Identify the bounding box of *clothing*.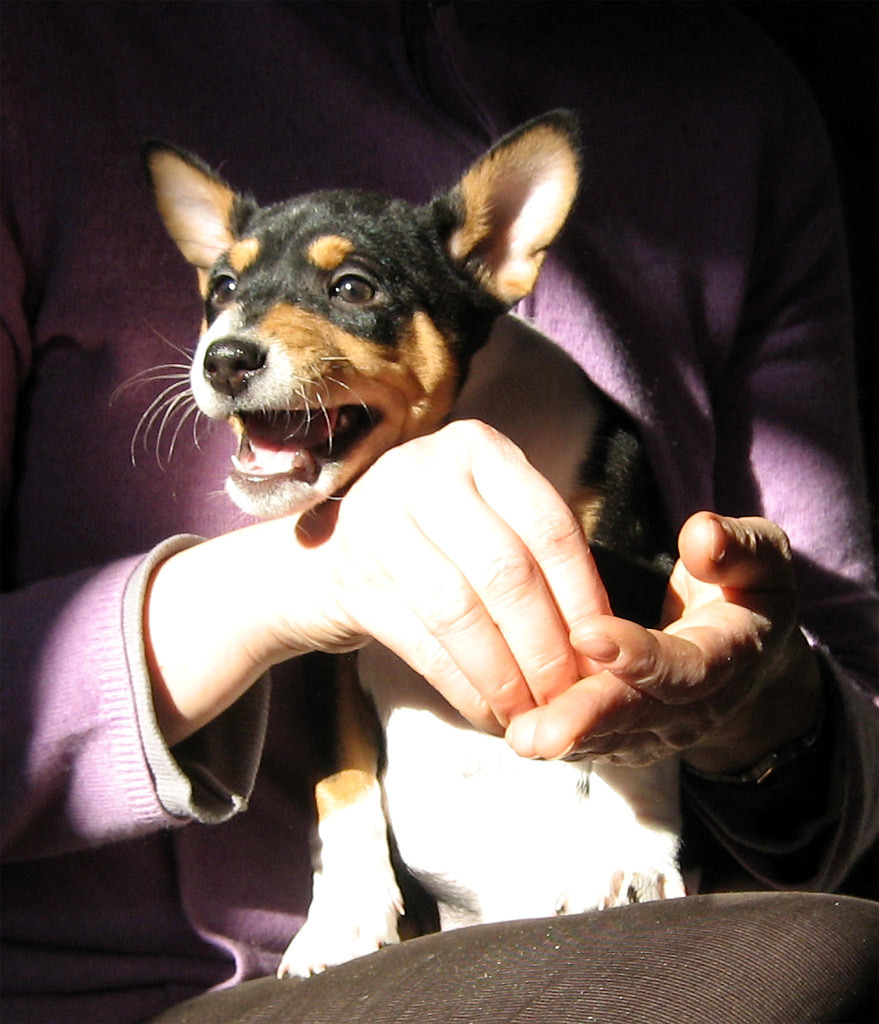
bbox=[0, 0, 878, 982].
